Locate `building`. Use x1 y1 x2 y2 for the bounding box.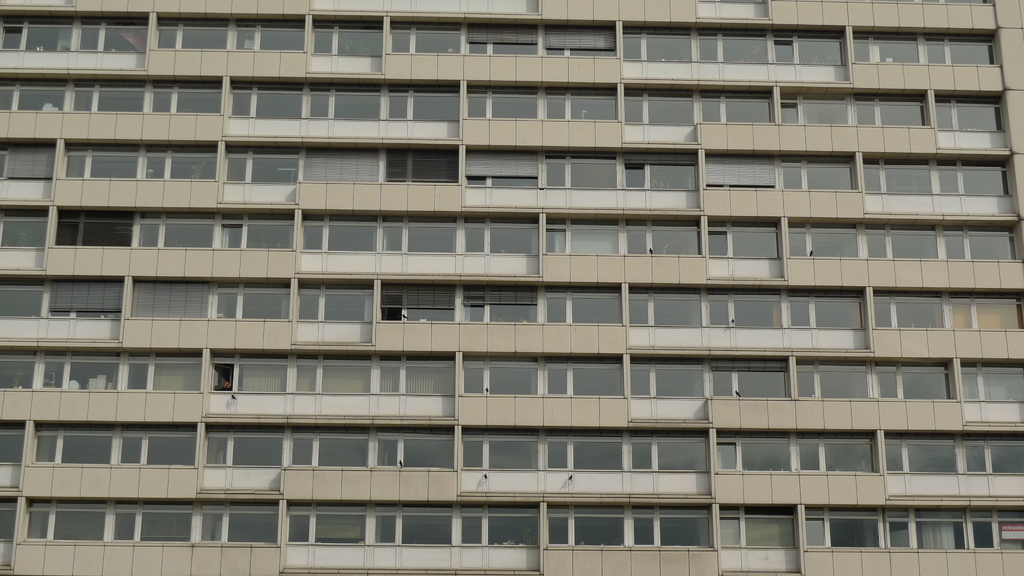
0 0 1023 575.
